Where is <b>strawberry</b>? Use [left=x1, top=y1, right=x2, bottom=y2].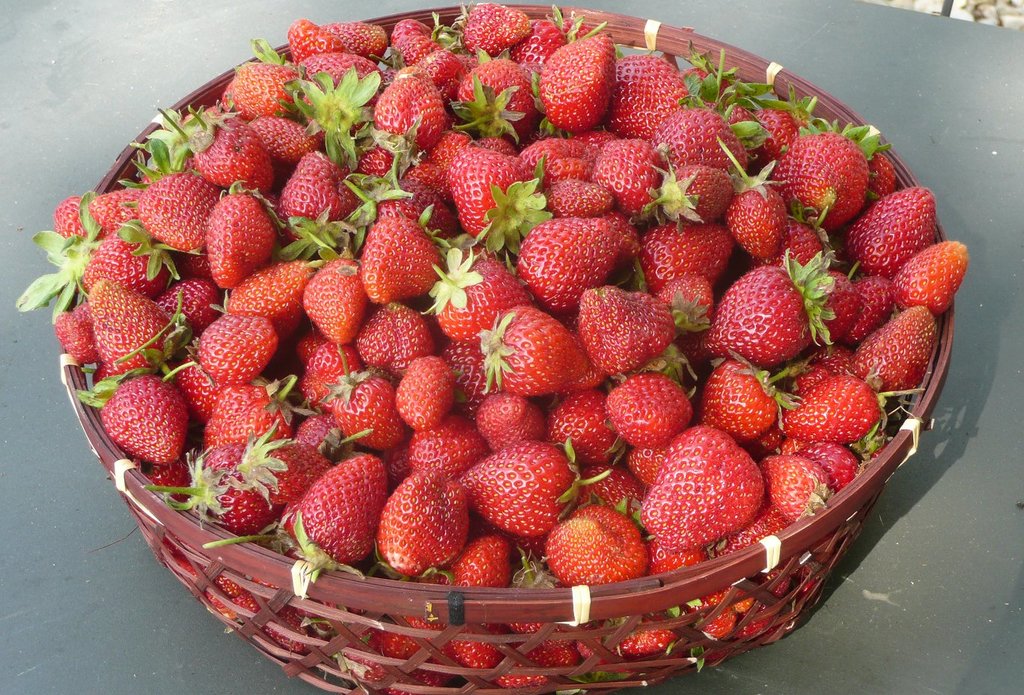
[left=526, top=625, right=607, bottom=694].
